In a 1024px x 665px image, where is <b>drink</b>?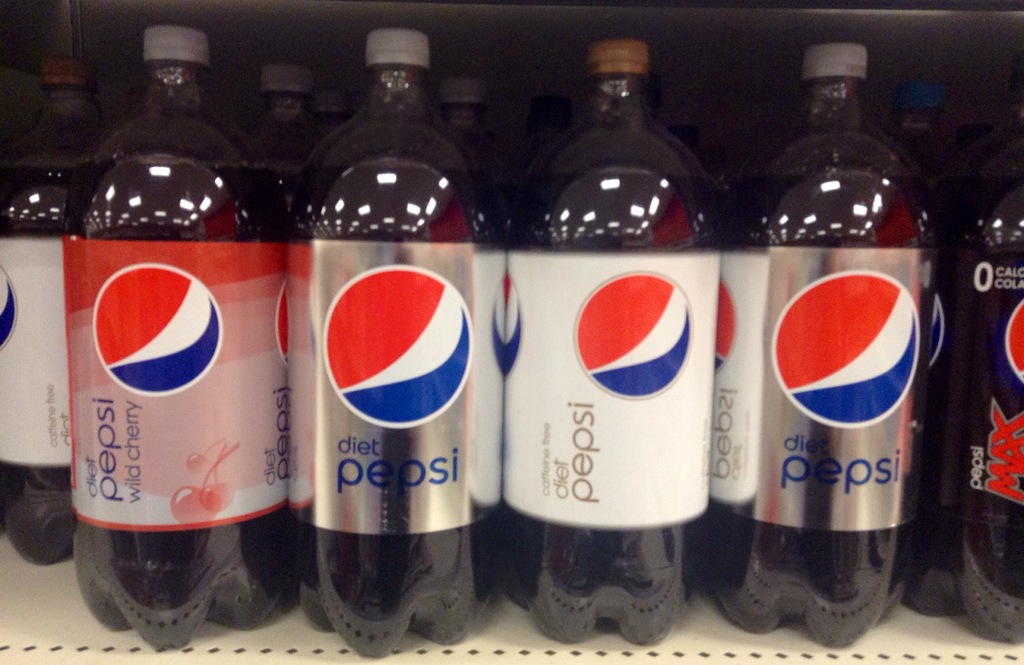
box=[0, 136, 99, 563].
